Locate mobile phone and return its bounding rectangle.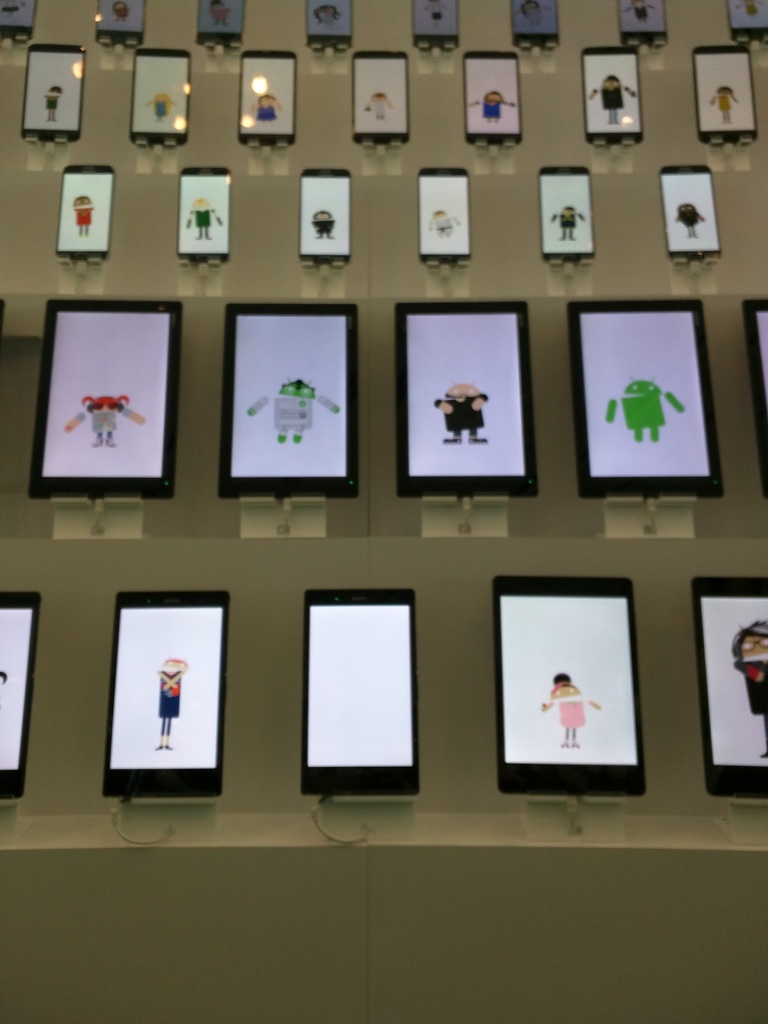
724 0 767 42.
